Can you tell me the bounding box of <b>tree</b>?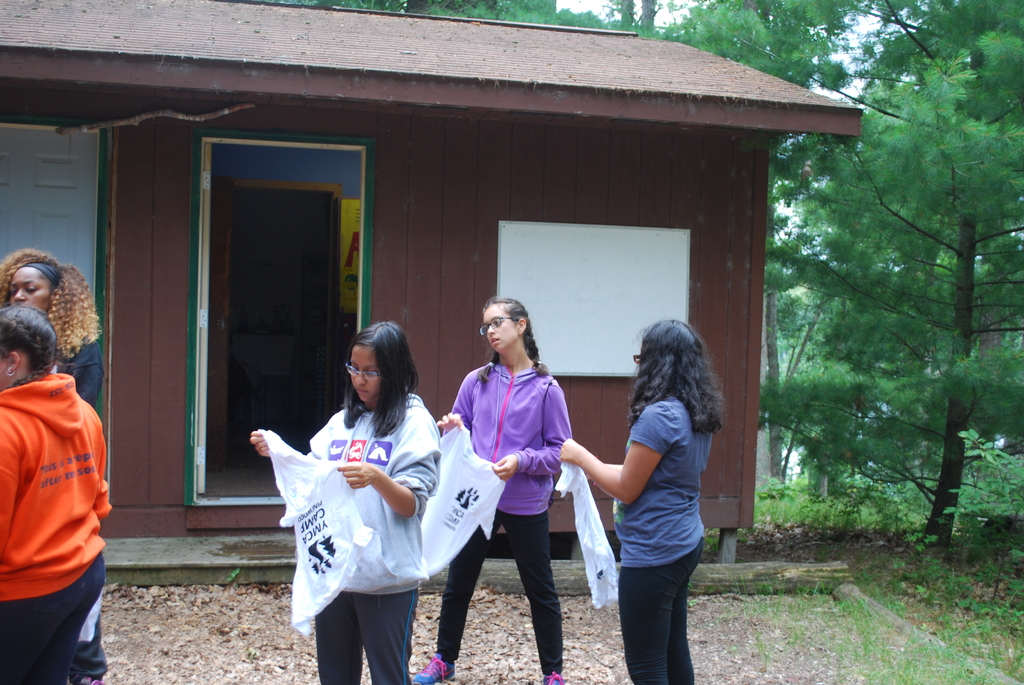
<box>664,0,859,91</box>.
